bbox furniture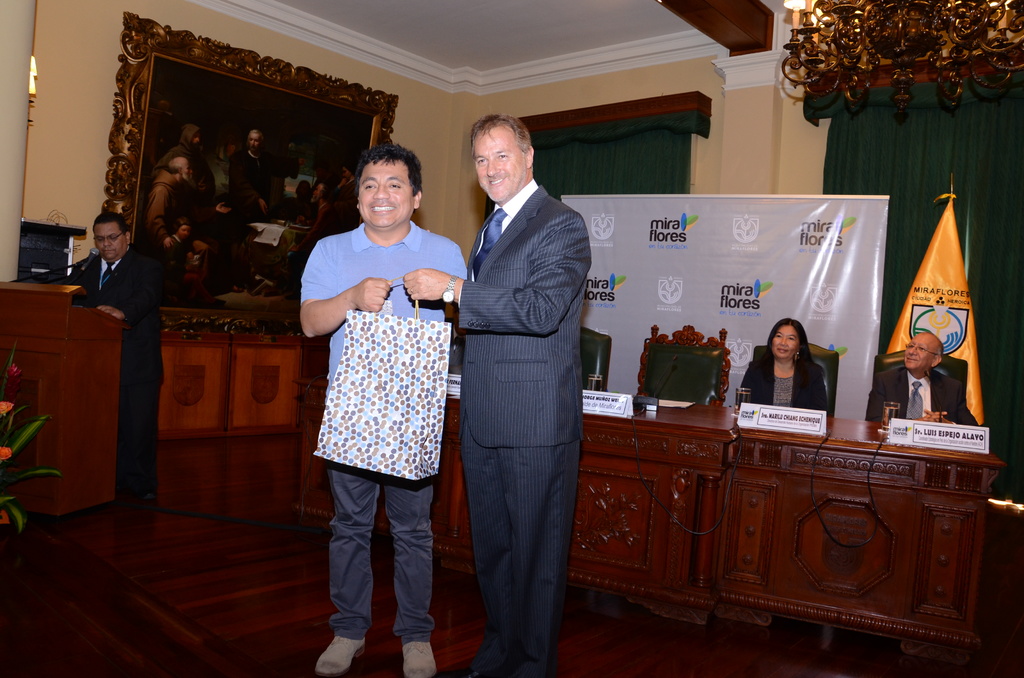
<region>291, 373, 1004, 665</region>
